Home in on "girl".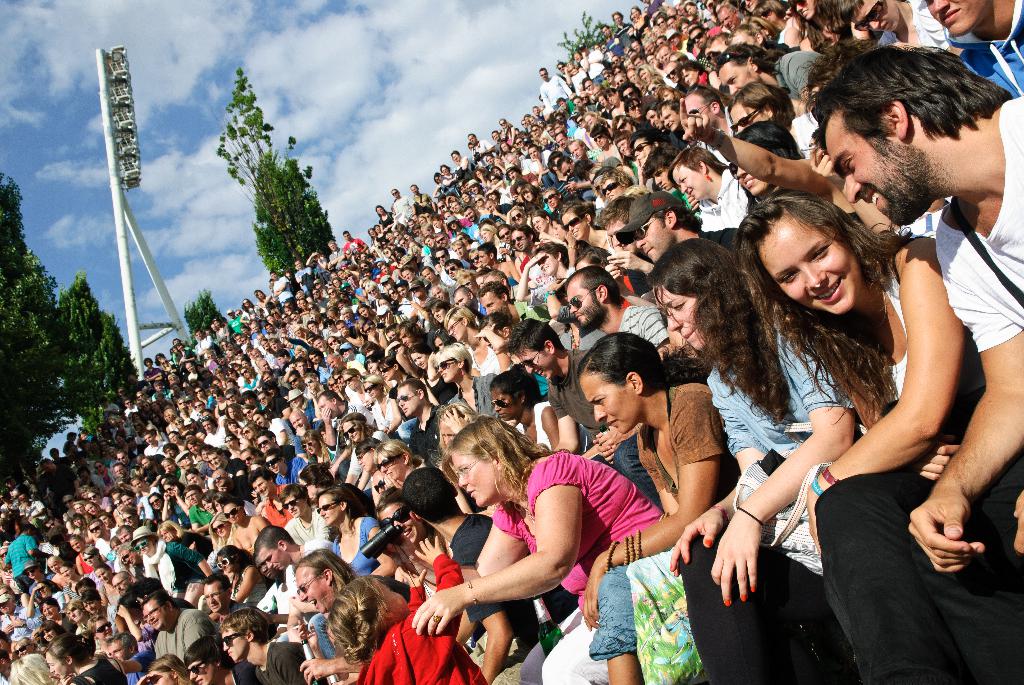
Homed in at Rect(360, 372, 412, 429).
